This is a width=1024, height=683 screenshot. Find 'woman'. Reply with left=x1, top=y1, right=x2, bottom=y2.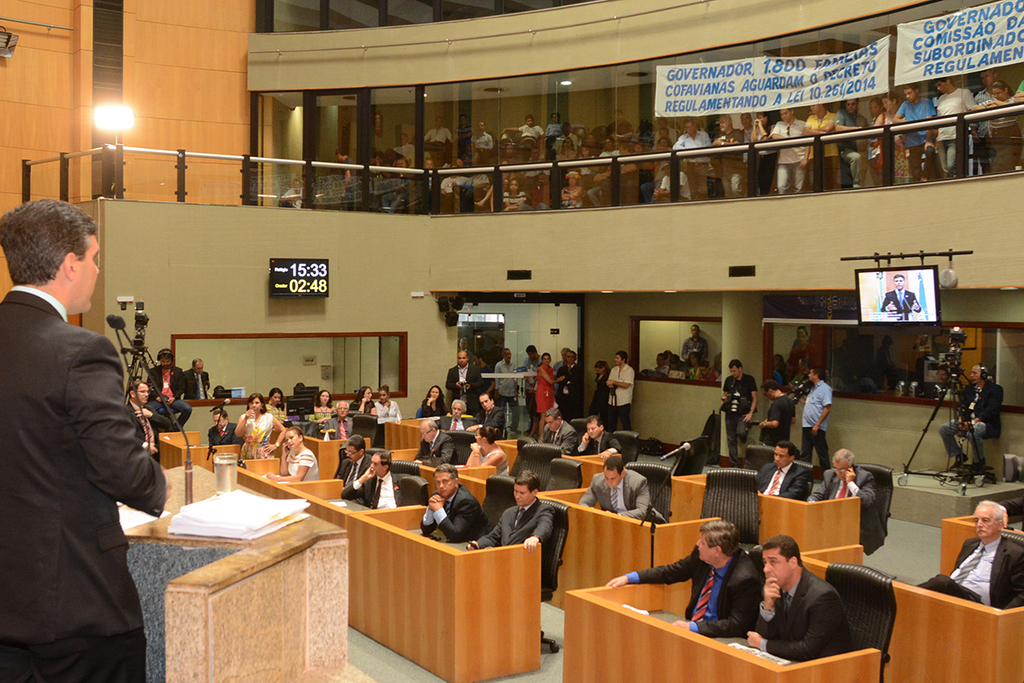
left=866, top=96, right=883, bottom=122.
